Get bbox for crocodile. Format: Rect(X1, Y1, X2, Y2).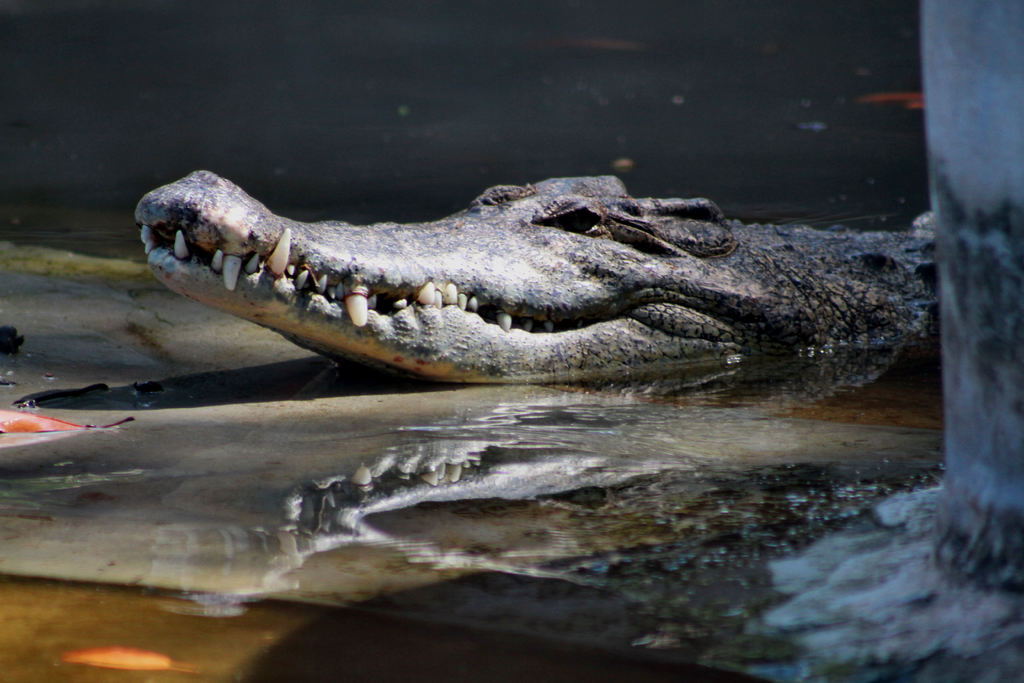
Rect(134, 169, 942, 383).
